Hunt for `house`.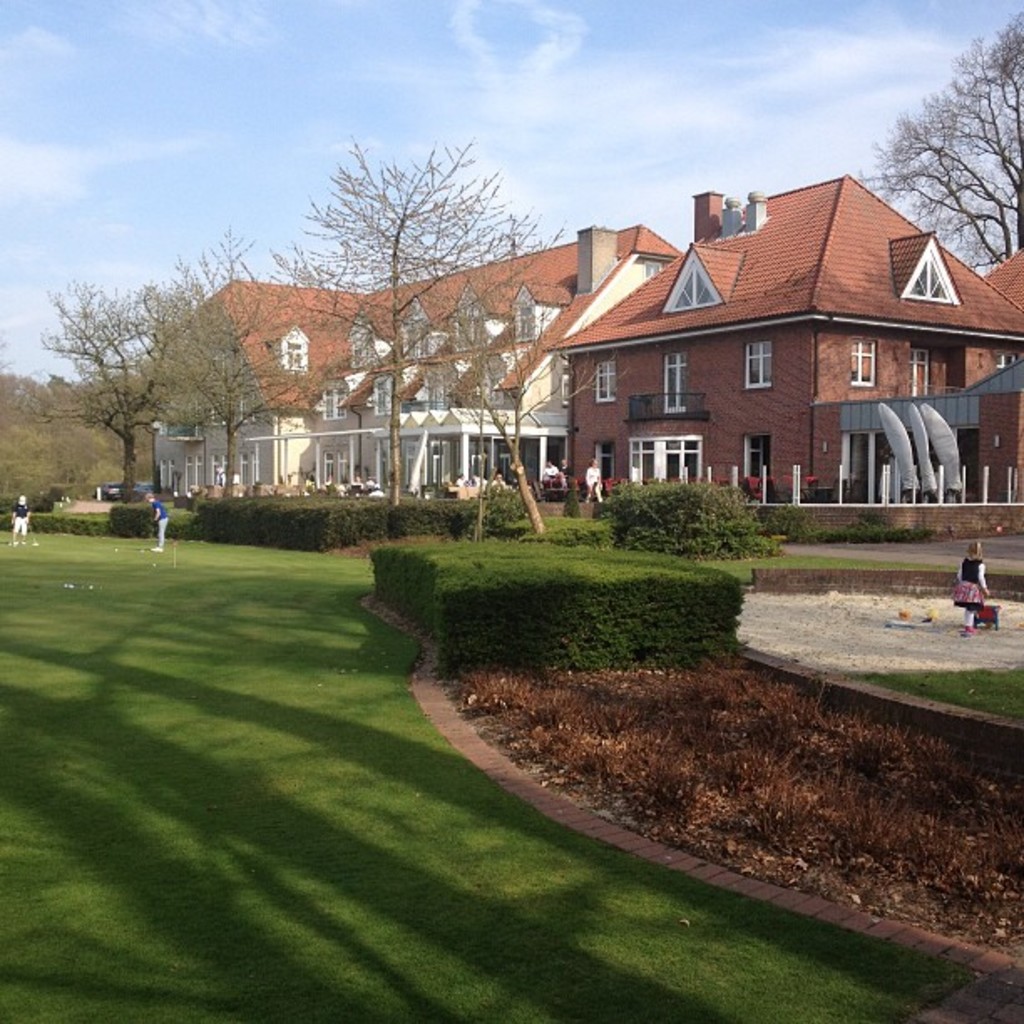
Hunted down at [132, 218, 689, 499].
